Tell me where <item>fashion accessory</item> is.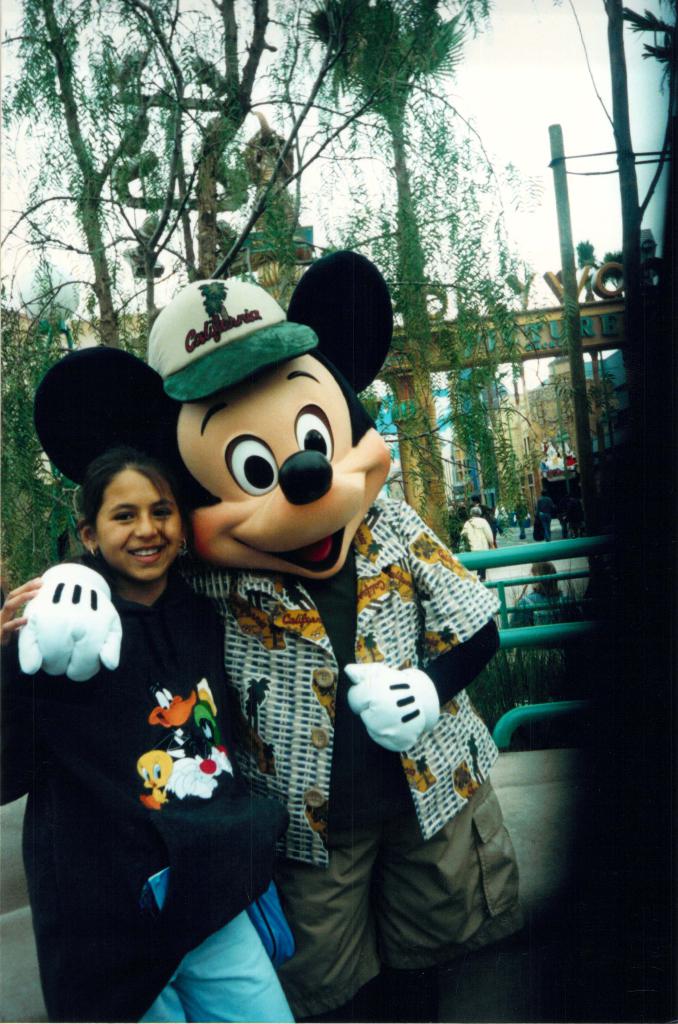
<item>fashion accessory</item> is at bbox(83, 537, 101, 561).
